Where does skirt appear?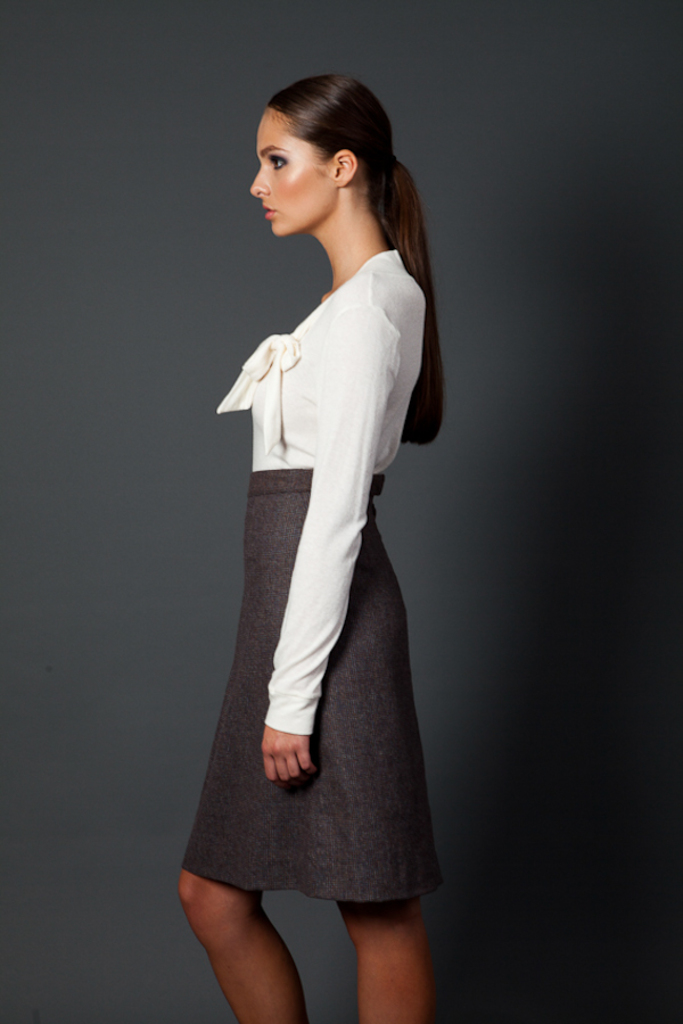
Appears at x1=180 y1=470 x2=446 y2=900.
